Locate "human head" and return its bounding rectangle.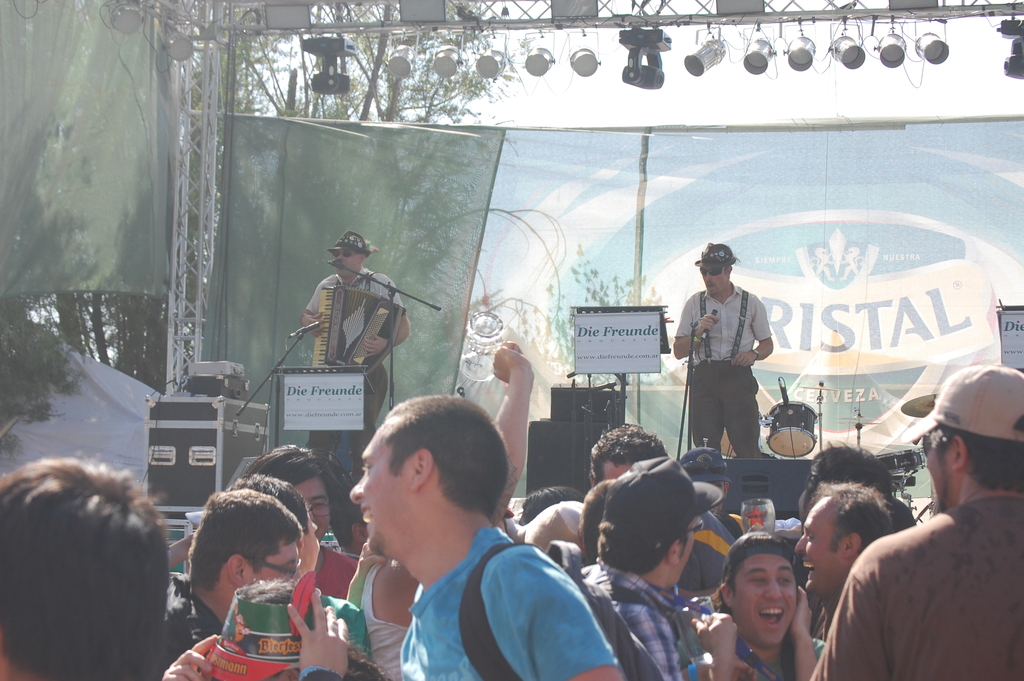
pyautogui.locateOnScreen(598, 455, 703, 587).
